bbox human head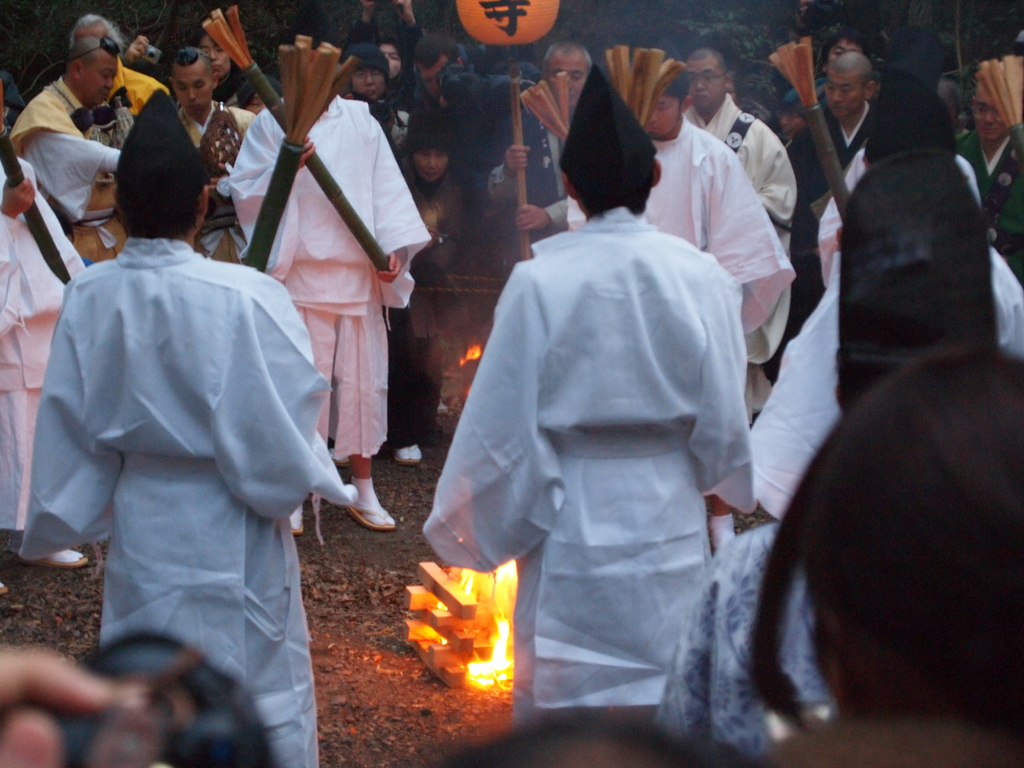
{"x1": 558, "y1": 65, "x2": 664, "y2": 215}
